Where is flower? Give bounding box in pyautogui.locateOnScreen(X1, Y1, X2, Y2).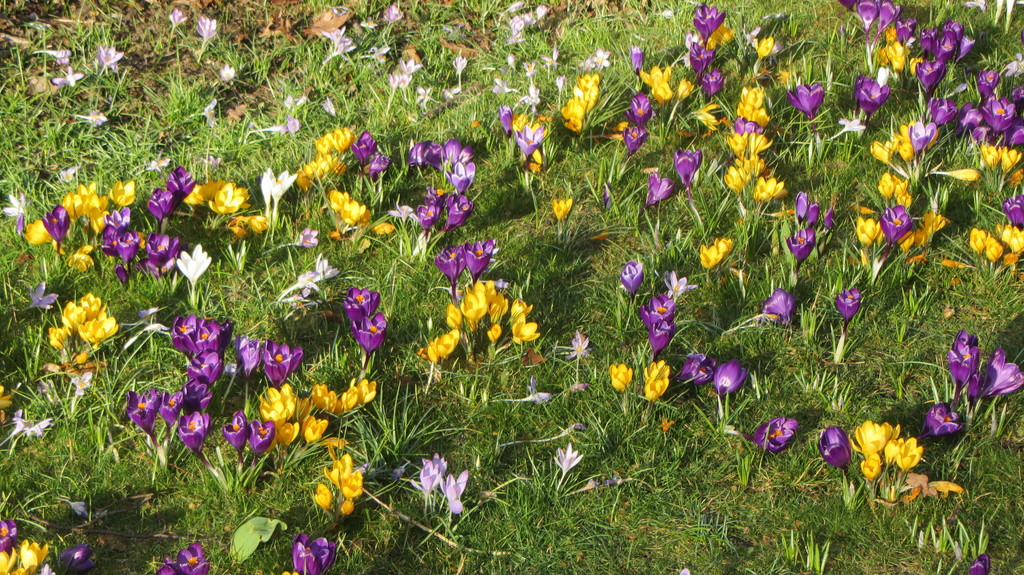
pyautogui.locateOnScreen(70, 368, 95, 399).
